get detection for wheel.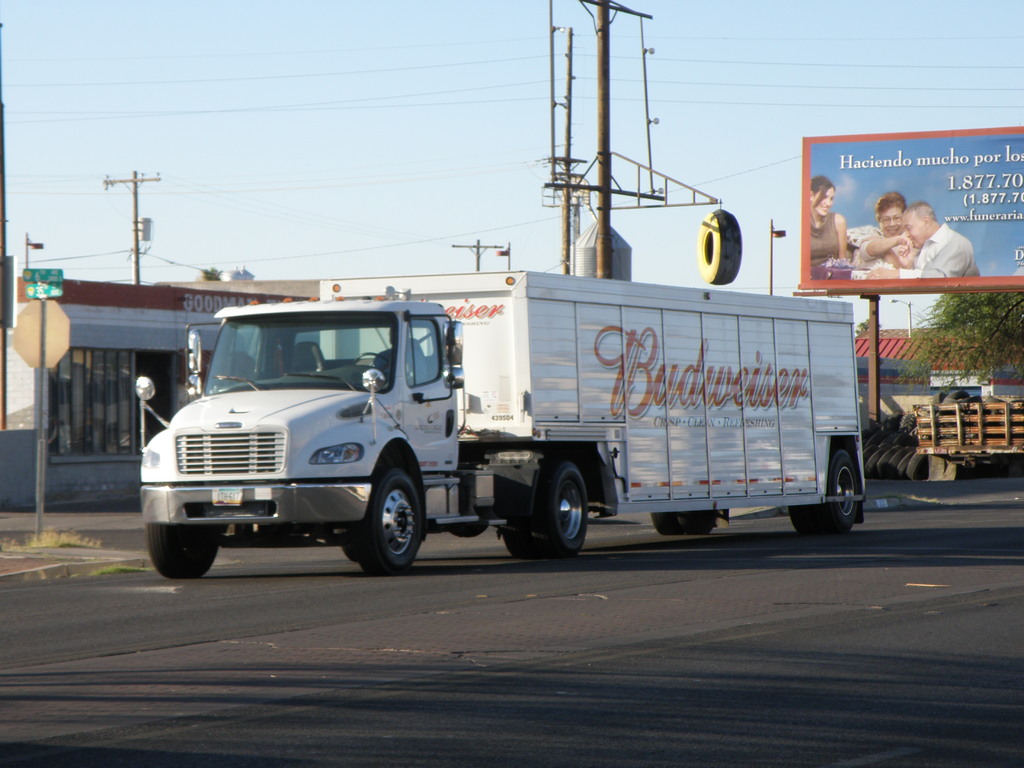
Detection: {"left": 686, "top": 511, "right": 714, "bottom": 534}.
